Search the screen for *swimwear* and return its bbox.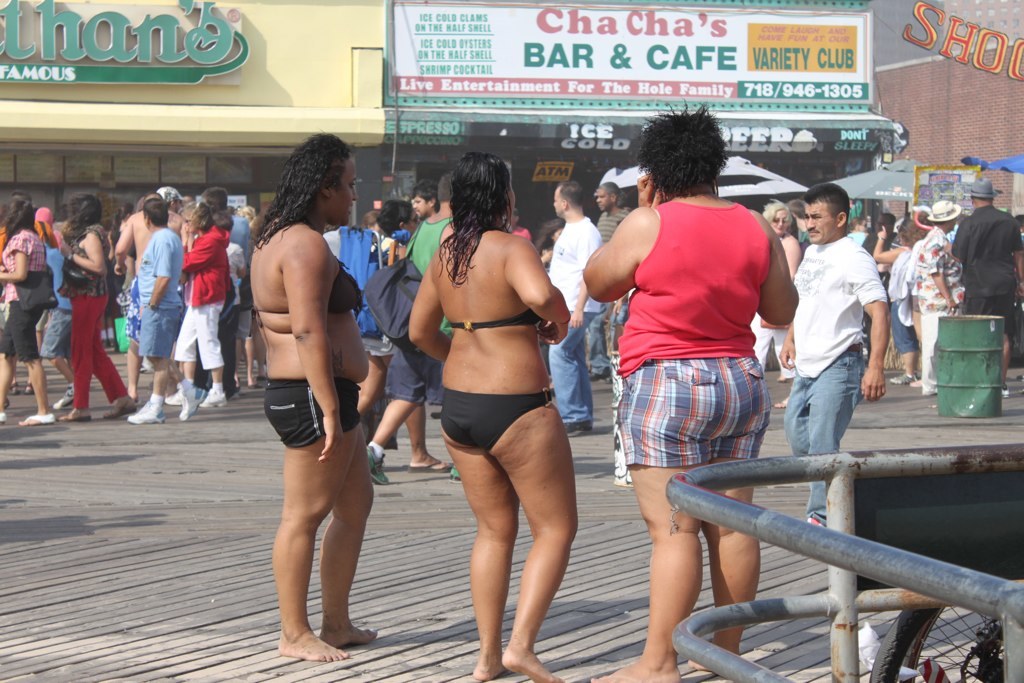
Found: [444,385,553,450].
